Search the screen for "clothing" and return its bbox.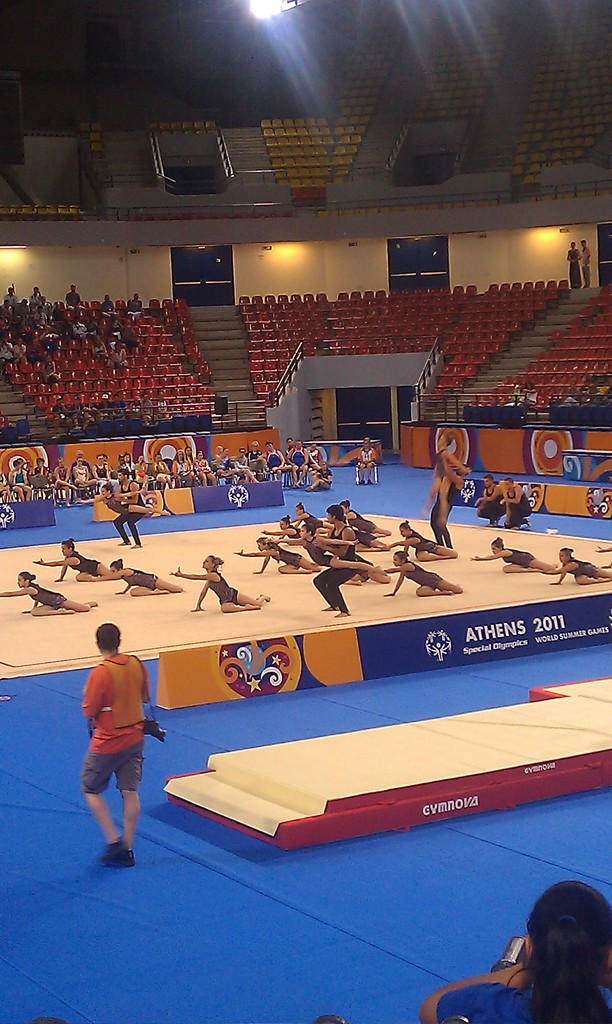
Found: rect(206, 573, 239, 605).
